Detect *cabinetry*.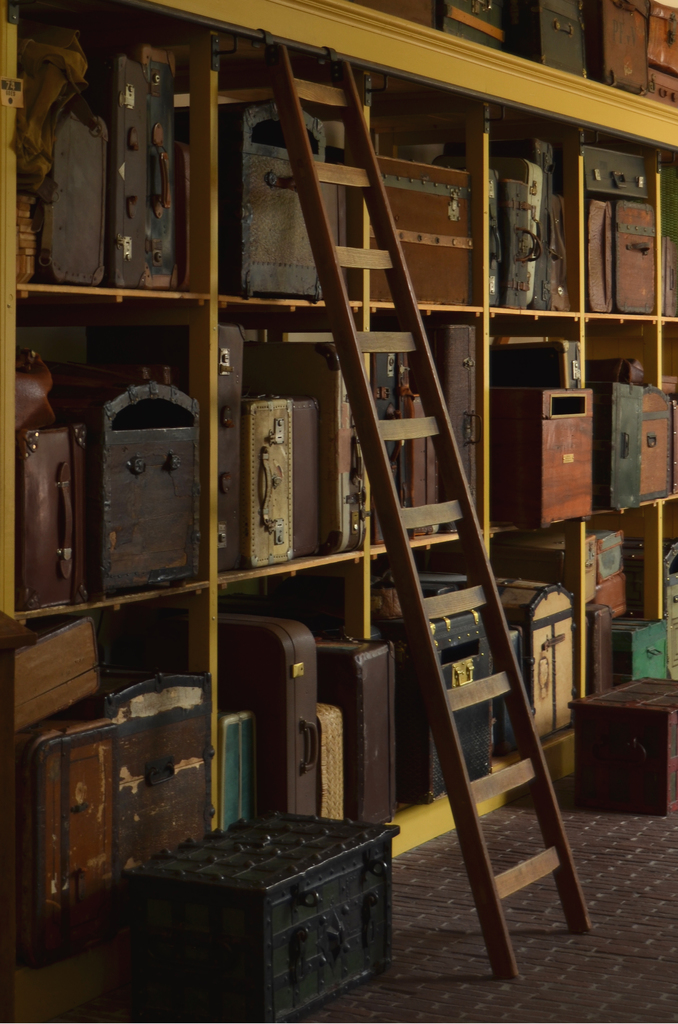
Detected at 499,568,567,732.
